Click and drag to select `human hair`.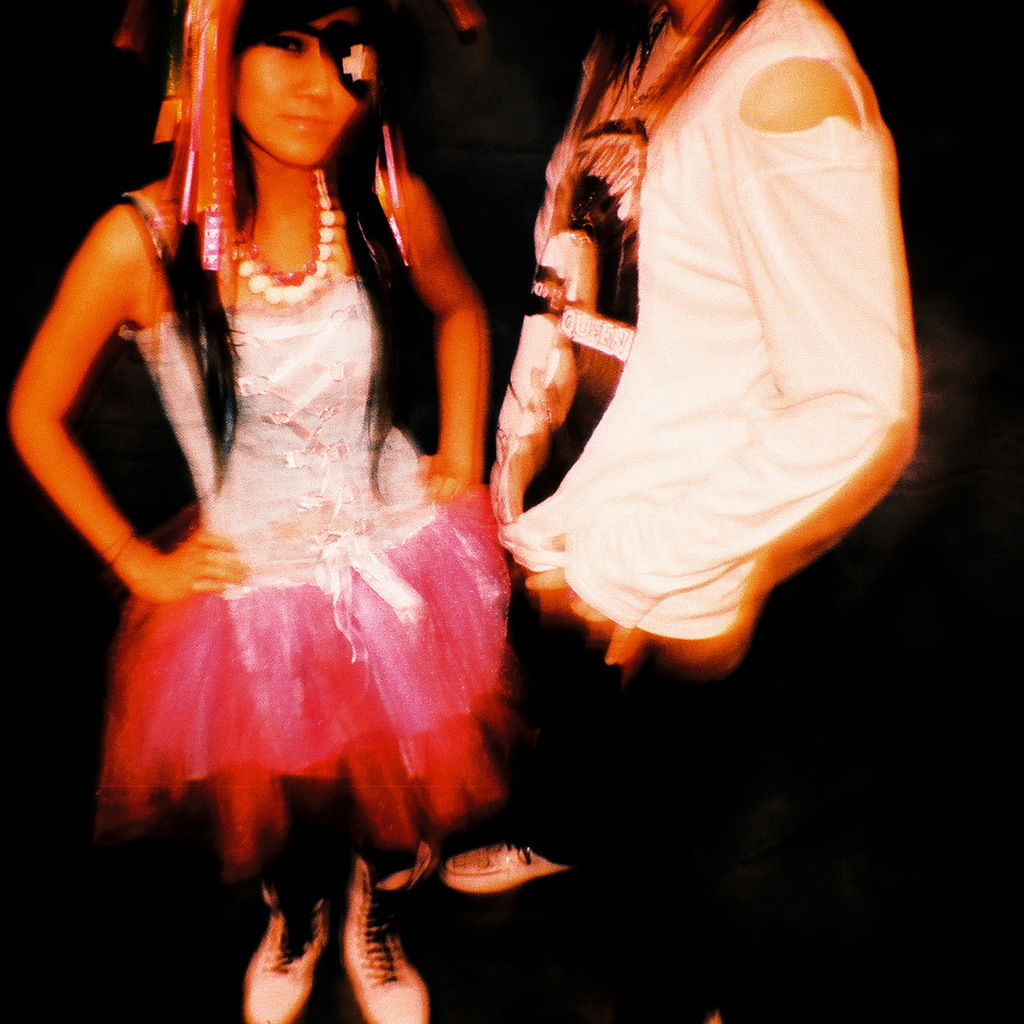
Selection: 575 0 763 125.
